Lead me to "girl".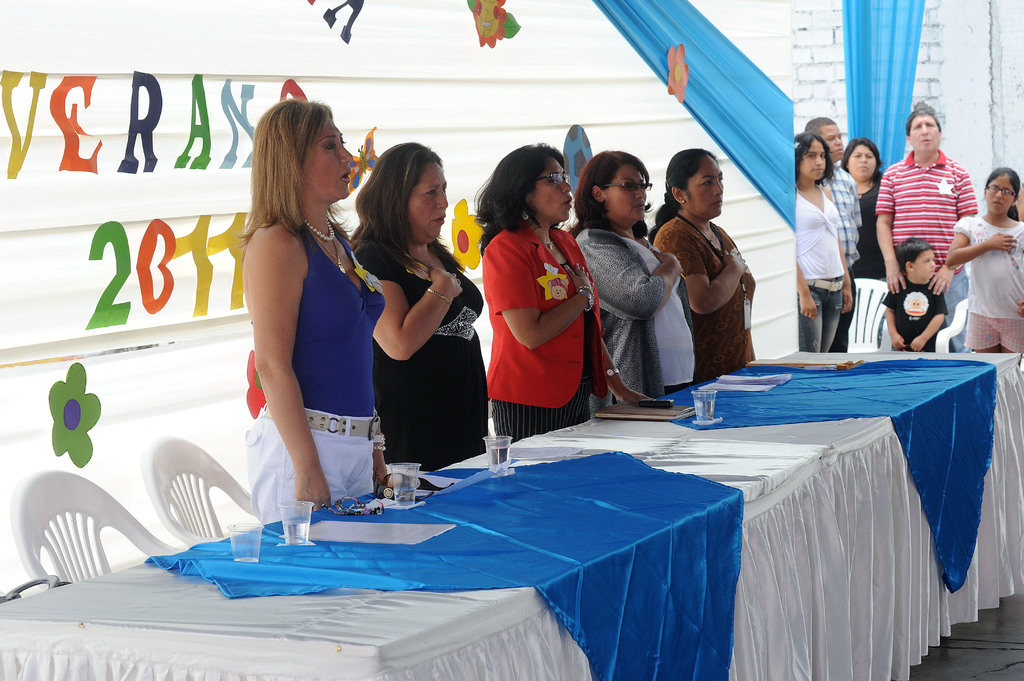
Lead to left=362, top=145, right=479, bottom=461.
